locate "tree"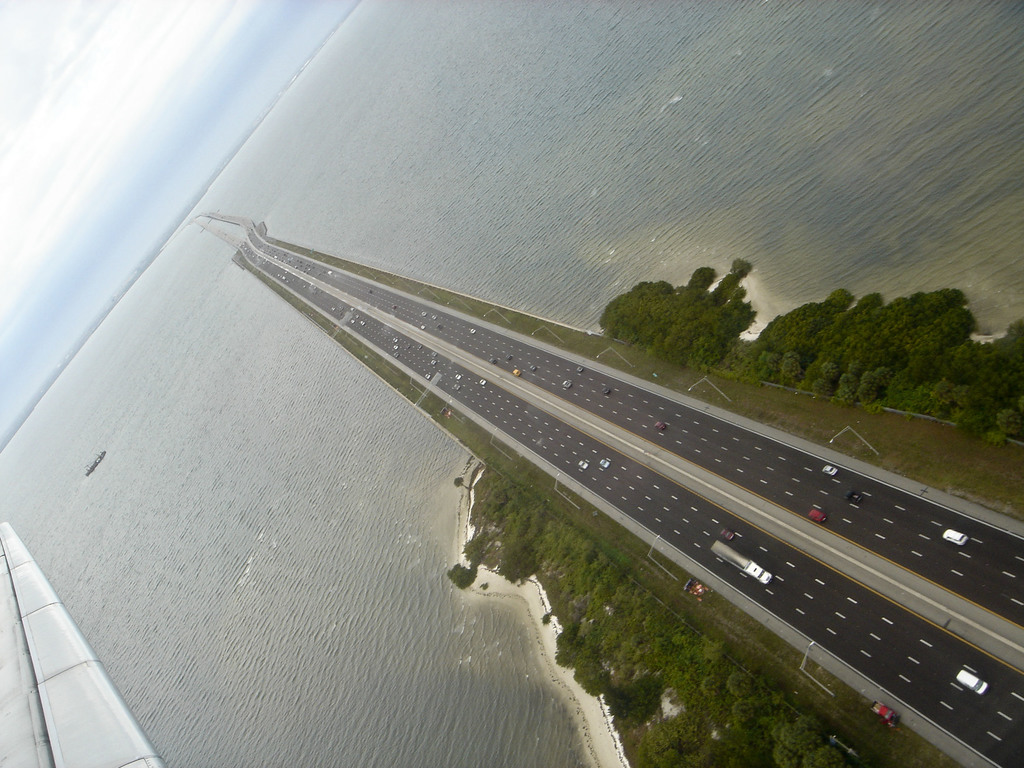
994 399 1023 435
